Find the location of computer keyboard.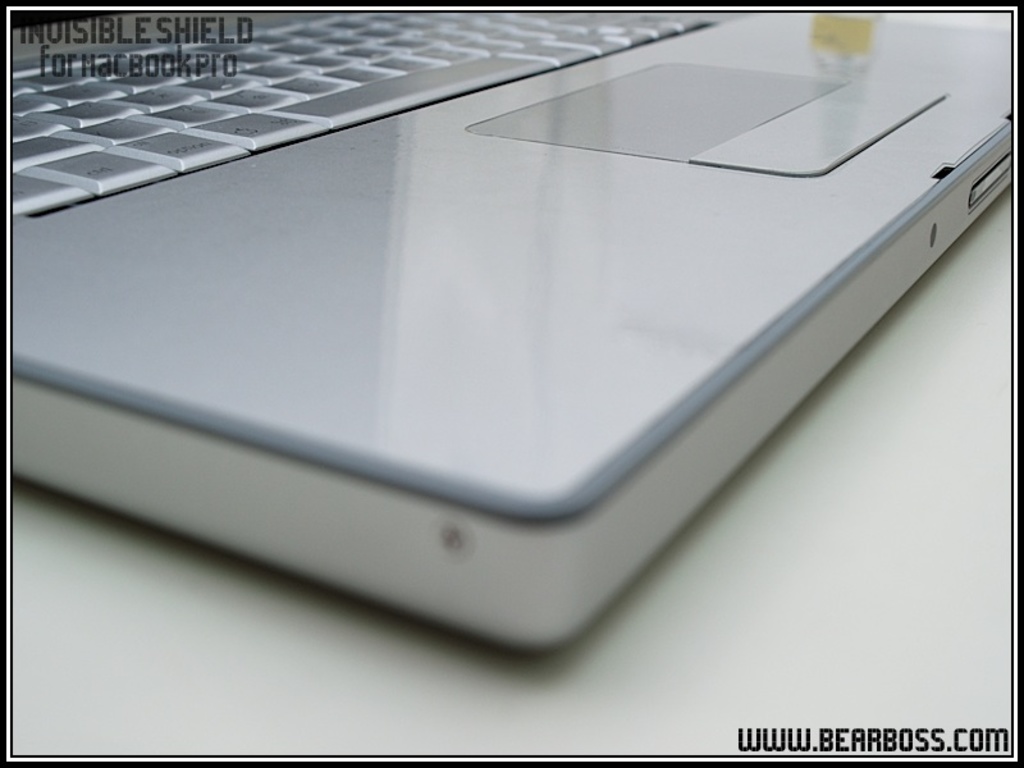
Location: [0, 5, 722, 214].
